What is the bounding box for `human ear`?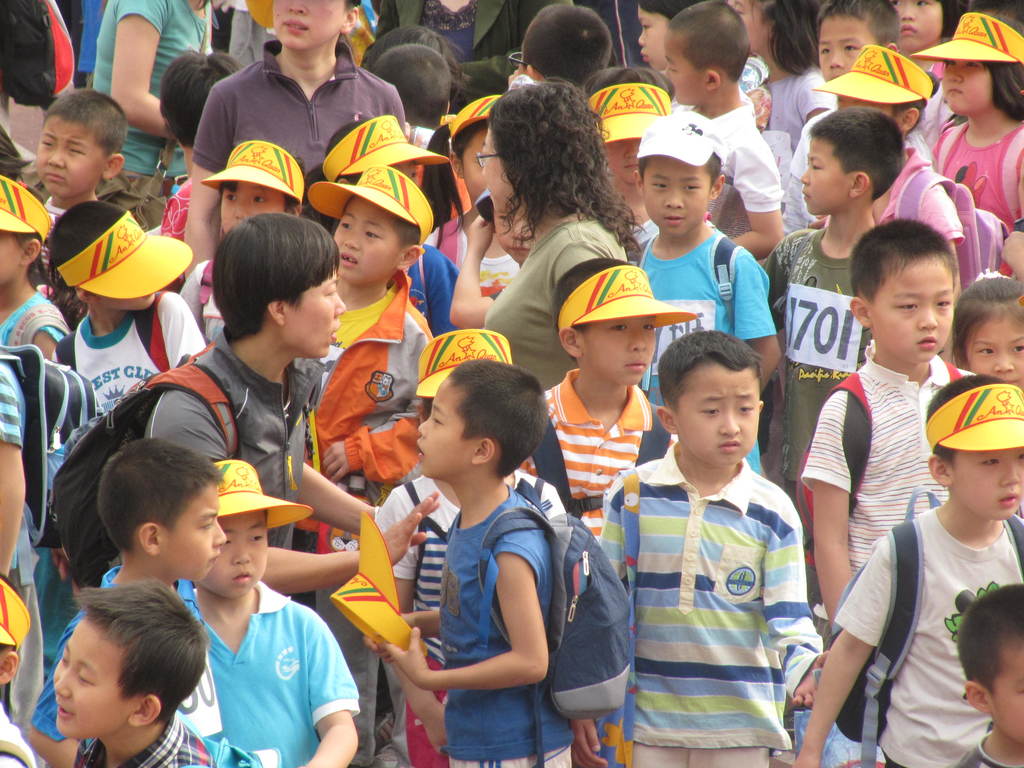
l=953, t=346, r=969, b=369.
